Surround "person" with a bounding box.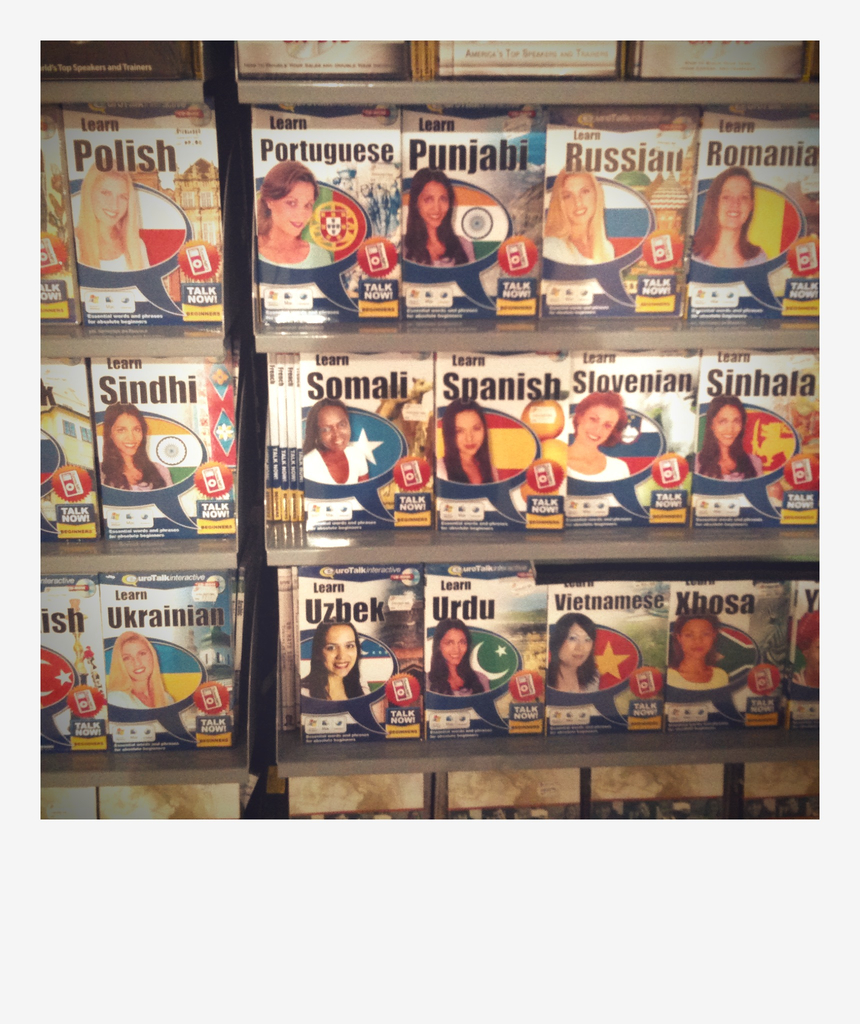
select_region(544, 614, 603, 694).
